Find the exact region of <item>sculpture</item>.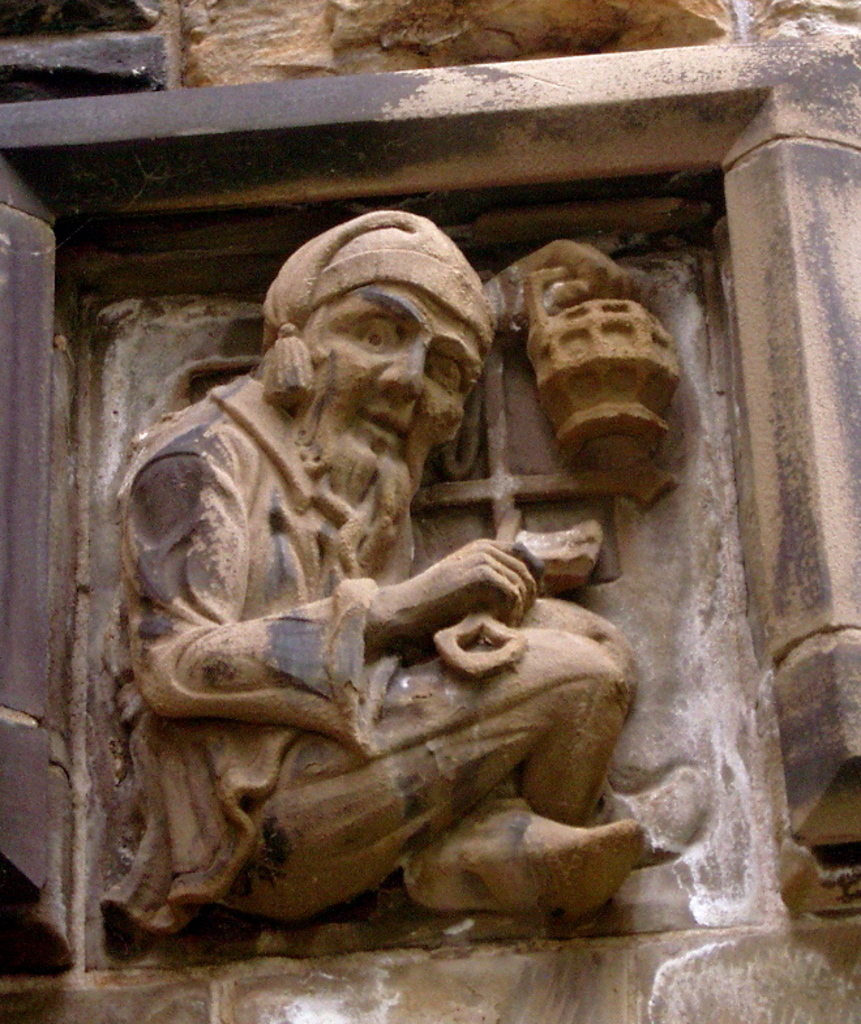
Exact region: [x1=76, y1=227, x2=684, y2=984].
